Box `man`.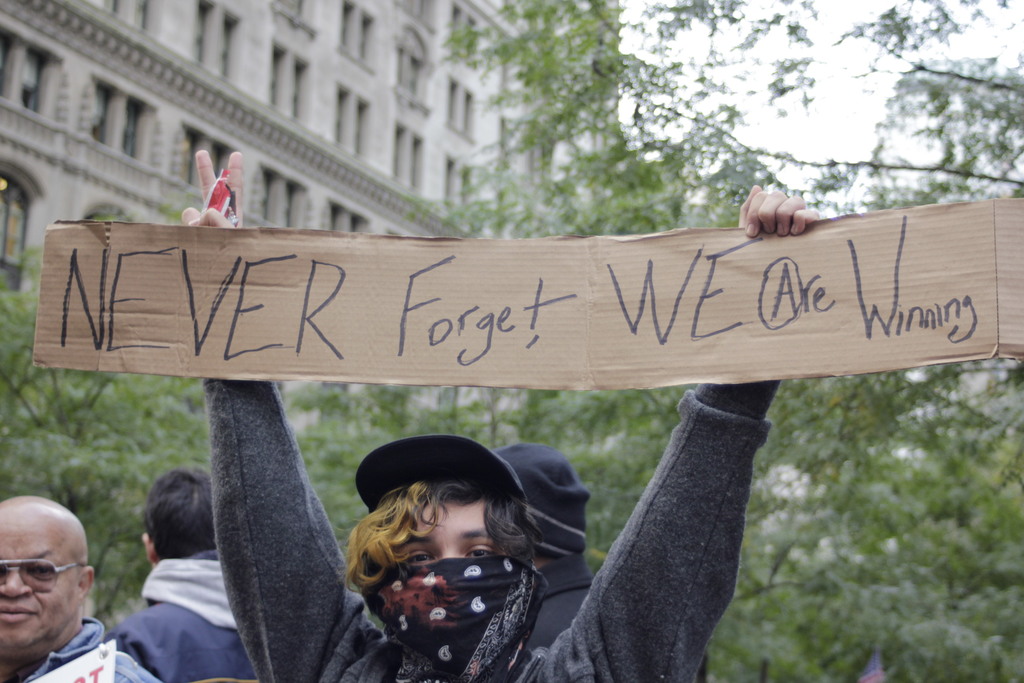
pyautogui.locateOnScreen(0, 484, 116, 682).
